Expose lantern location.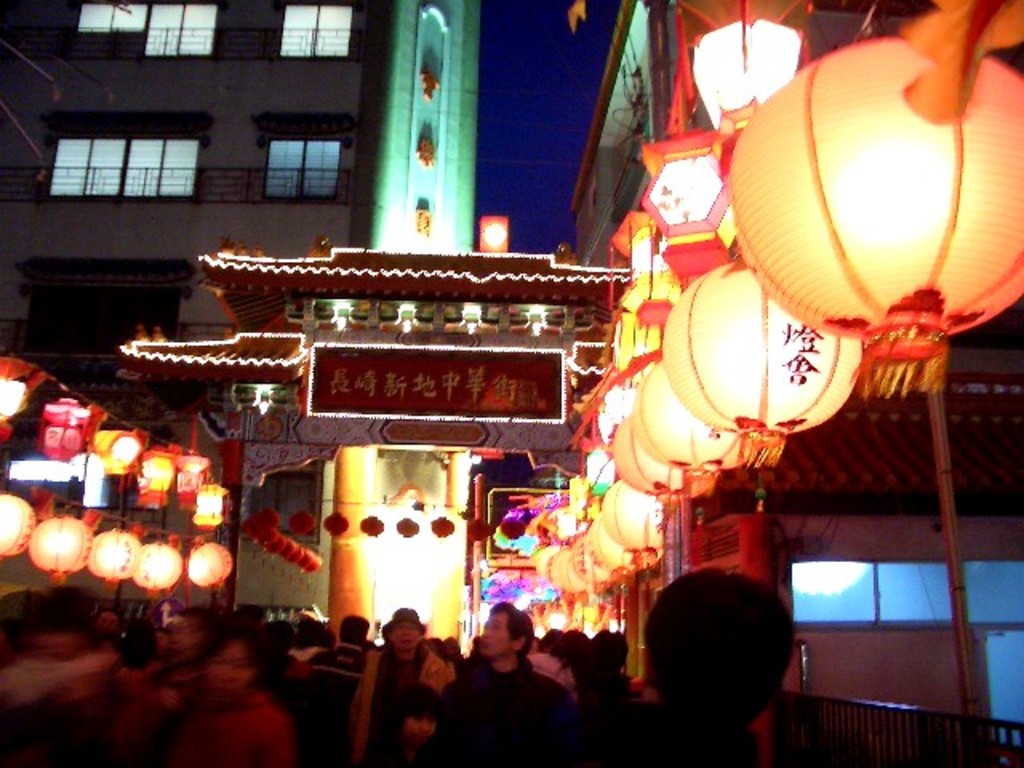
Exposed at locate(190, 475, 226, 526).
